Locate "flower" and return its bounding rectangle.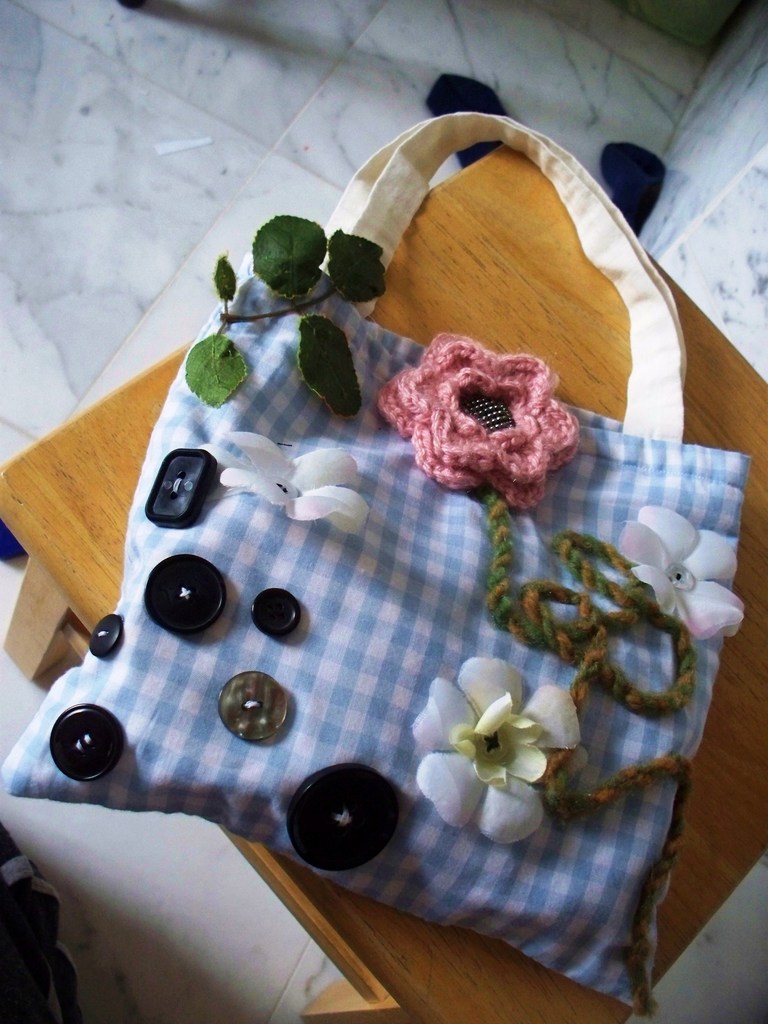
x1=227, y1=426, x2=357, y2=531.
